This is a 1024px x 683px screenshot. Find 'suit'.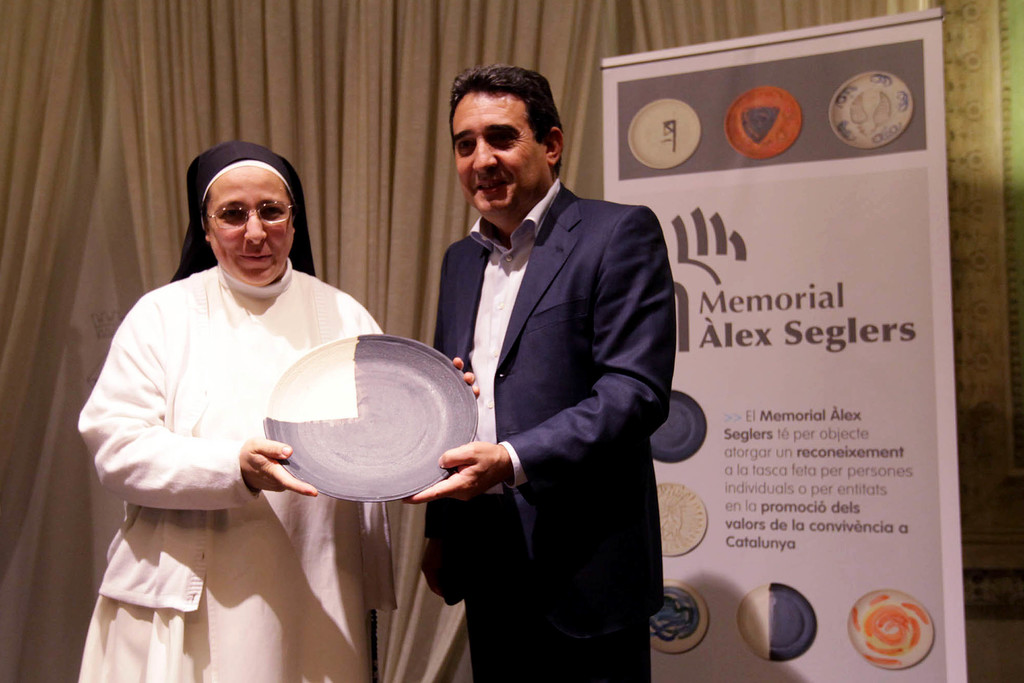
Bounding box: box=[422, 61, 691, 671].
